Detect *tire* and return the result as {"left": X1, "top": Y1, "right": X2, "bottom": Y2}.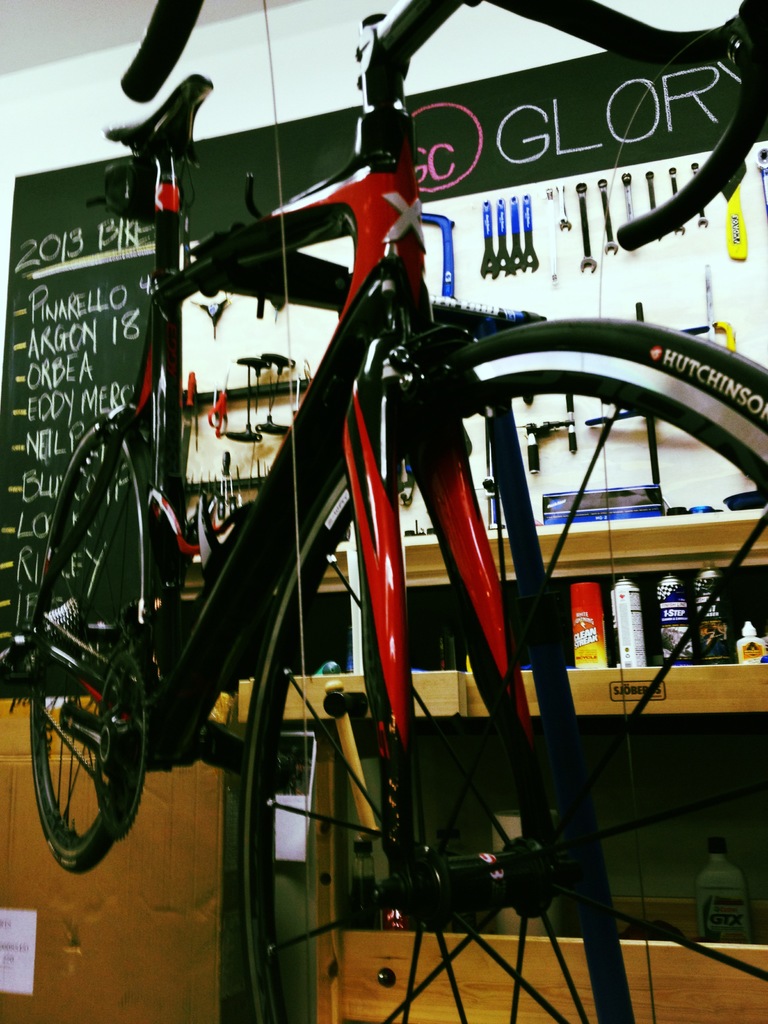
{"left": 31, "top": 419, "right": 146, "bottom": 876}.
